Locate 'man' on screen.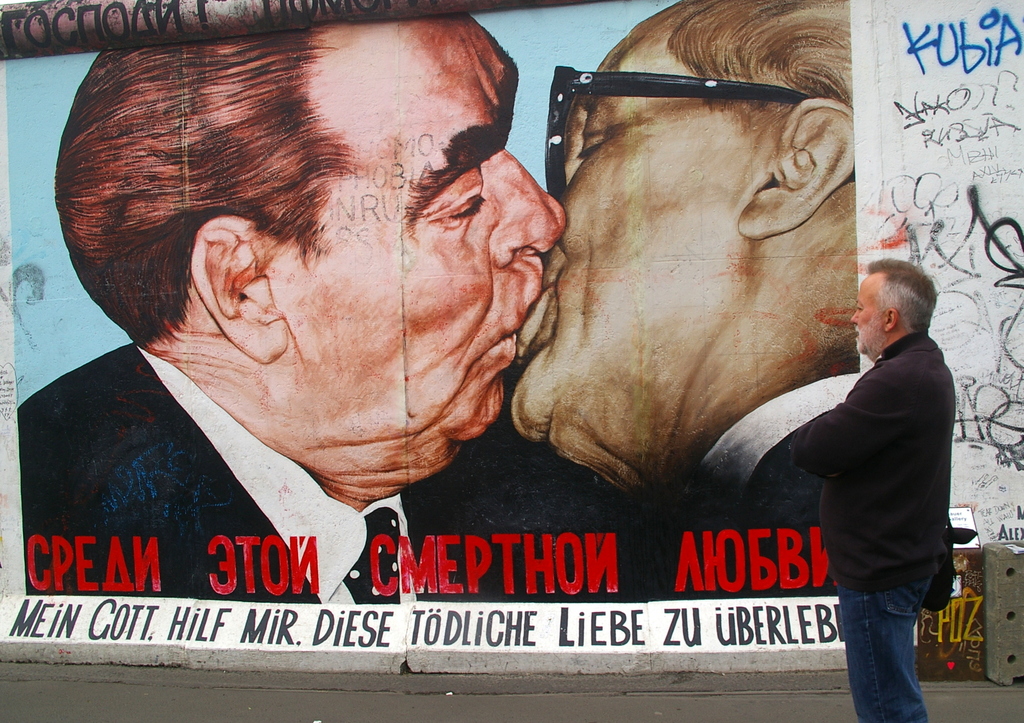
On screen at rect(500, 0, 851, 589).
